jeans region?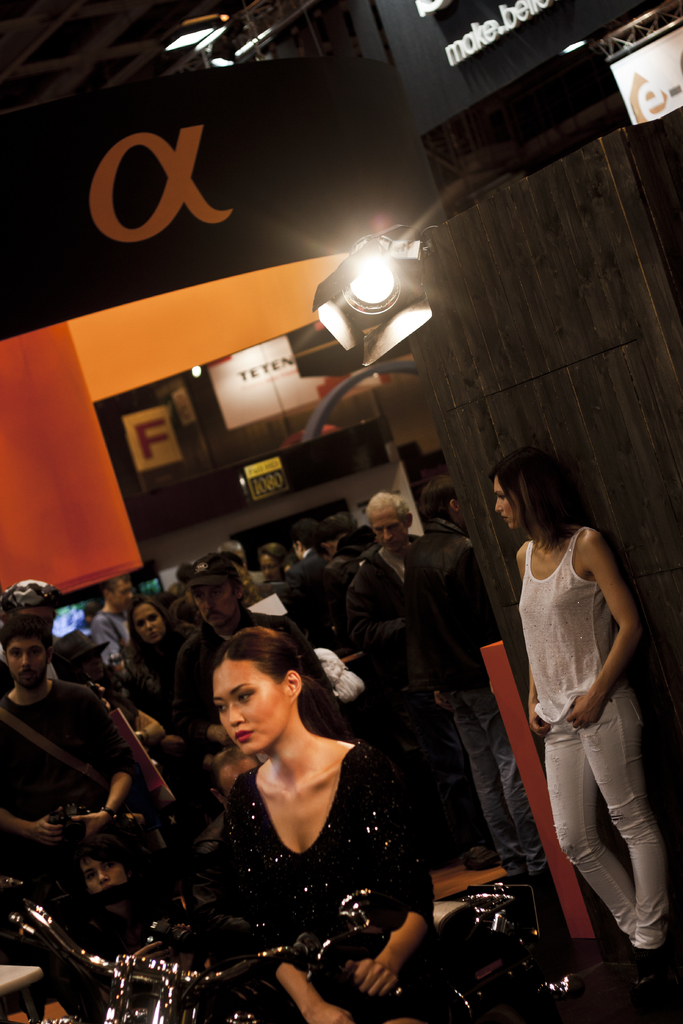
<bbox>445, 687, 543, 879</bbox>
